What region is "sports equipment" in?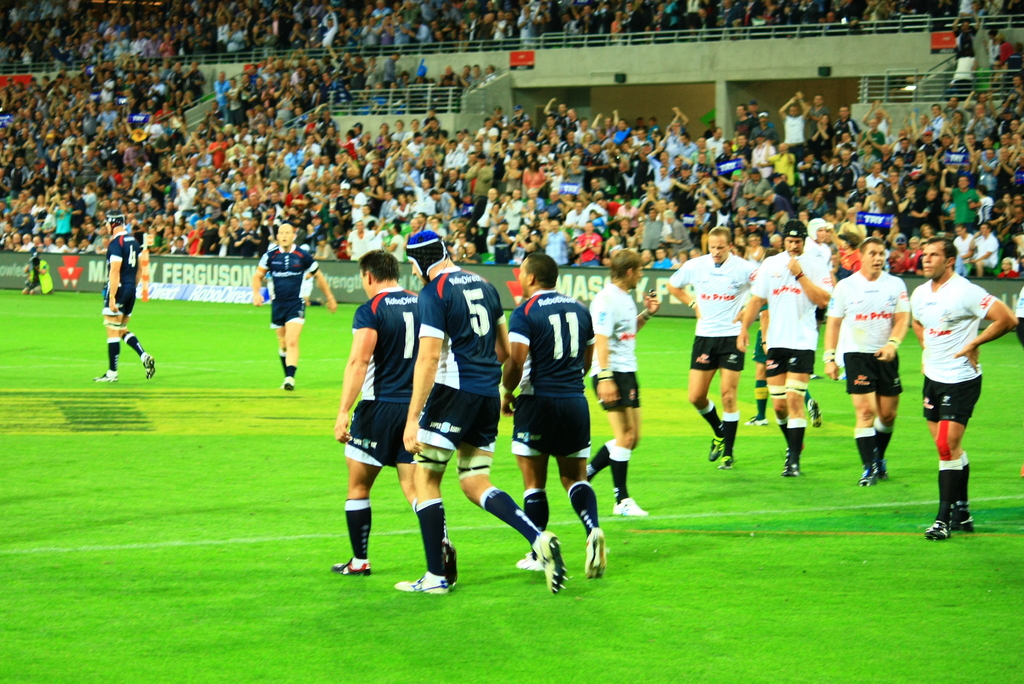
box=[517, 555, 545, 571].
